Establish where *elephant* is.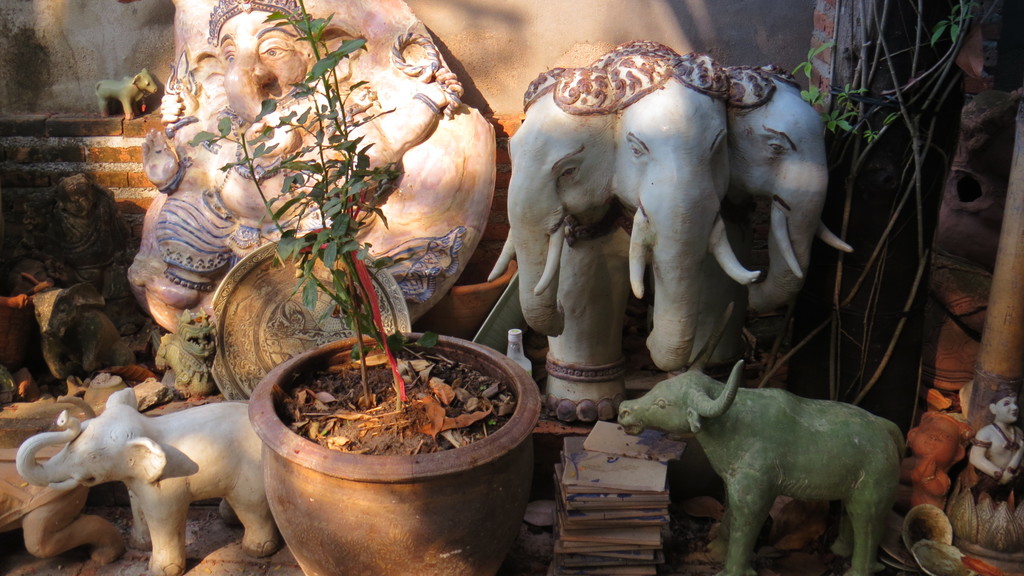
Established at 13/389/264/575.
